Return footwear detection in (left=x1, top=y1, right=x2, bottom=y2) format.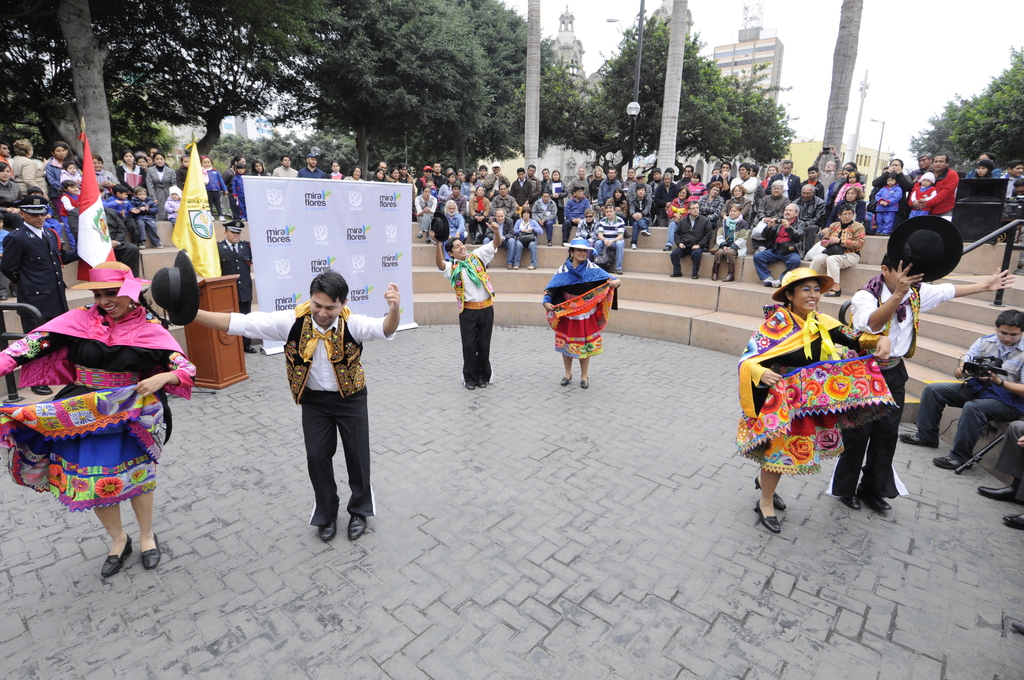
(left=754, top=469, right=781, bottom=508).
